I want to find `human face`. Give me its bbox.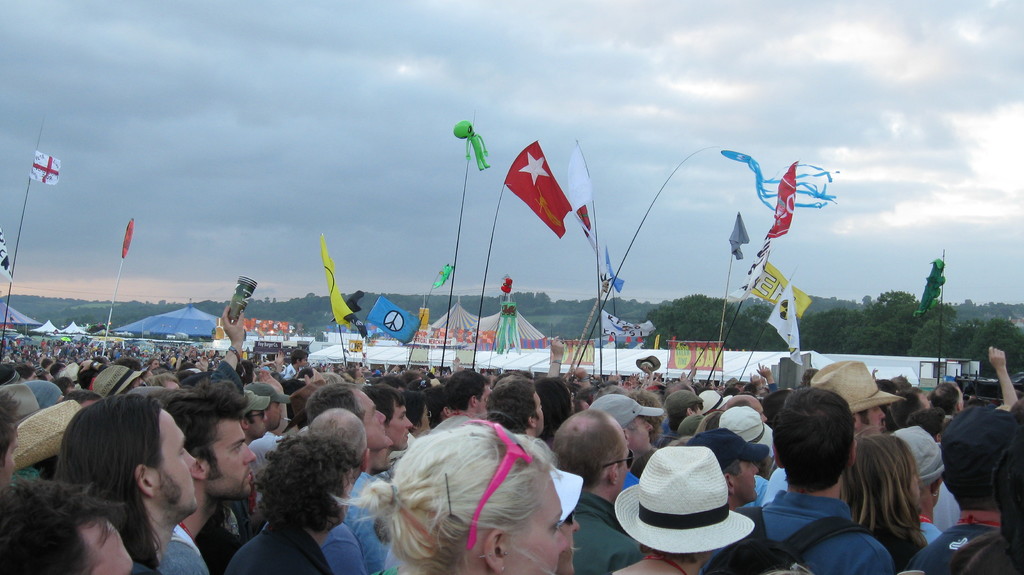
<bbox>958, 391, 965, 409</bbox>.
